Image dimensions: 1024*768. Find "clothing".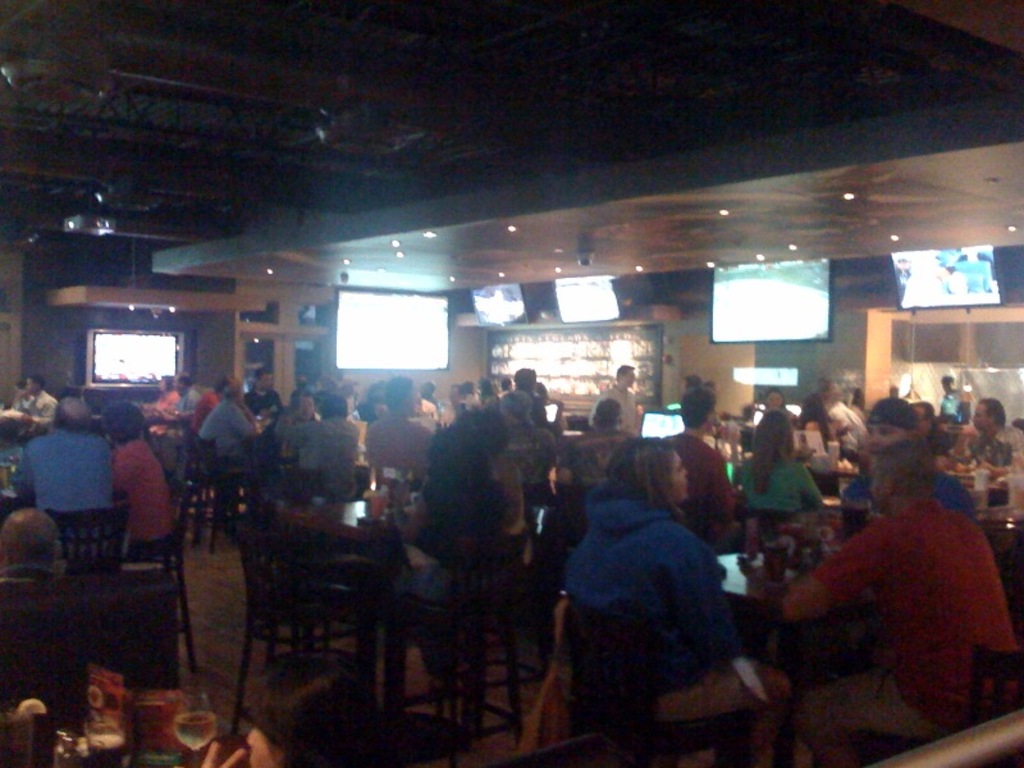
364/410/433/480.
